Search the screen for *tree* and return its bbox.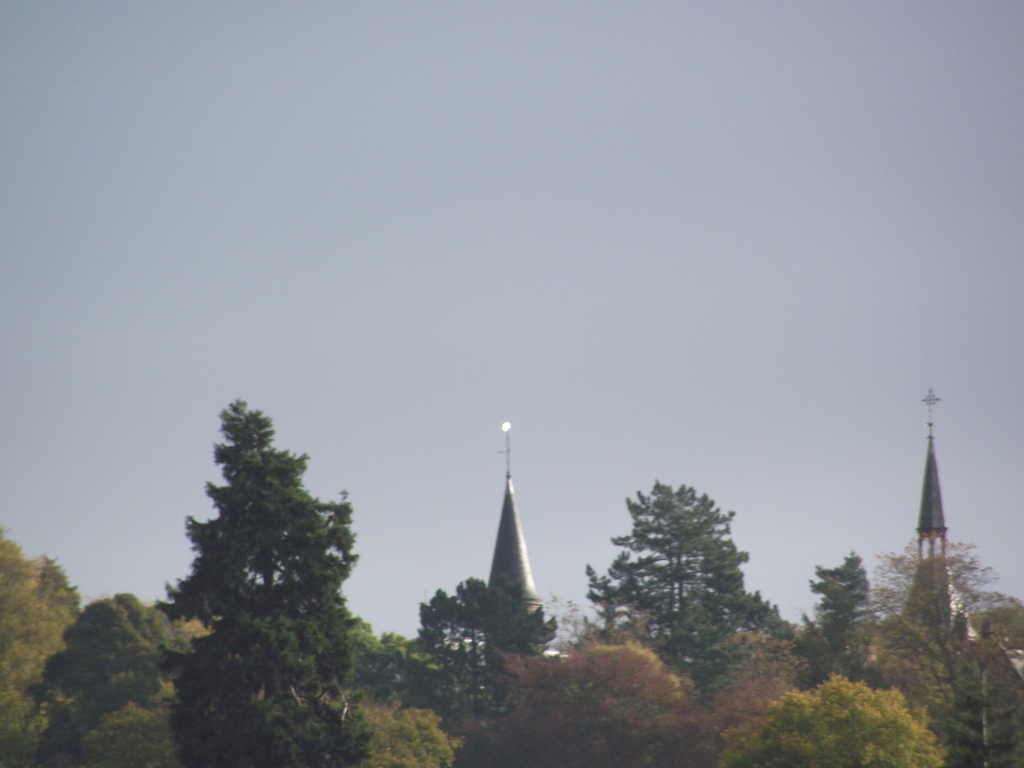
Found: bbox(325, 605, 431, 713).
